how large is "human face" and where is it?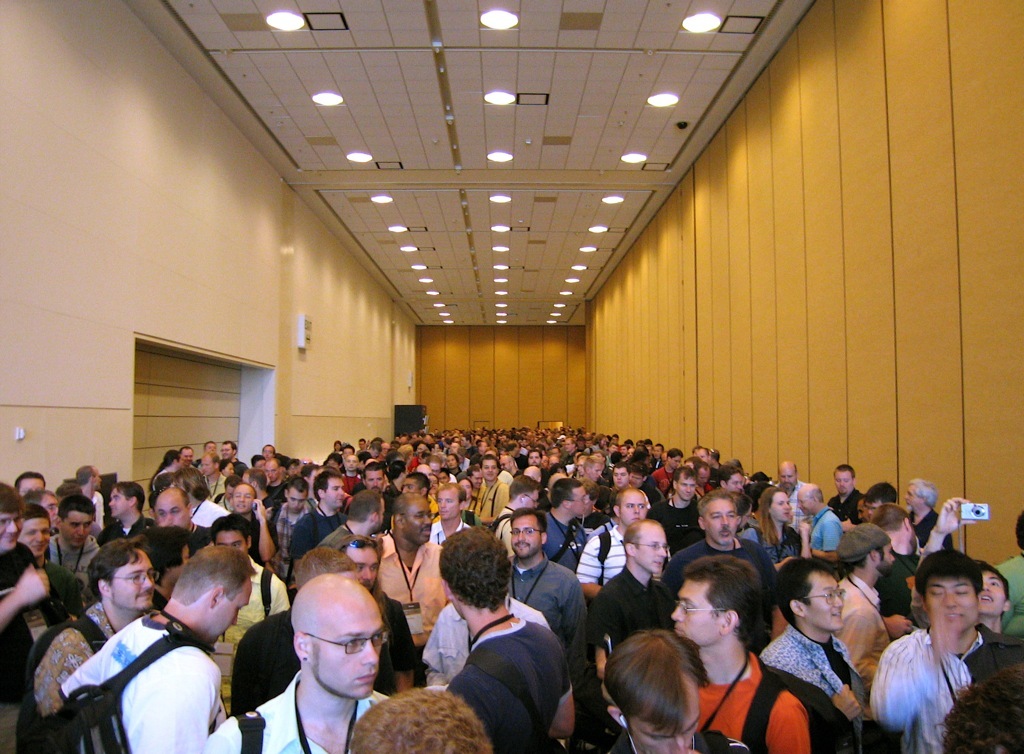
Bounding box: Rect(229, 487, 253, 514).
